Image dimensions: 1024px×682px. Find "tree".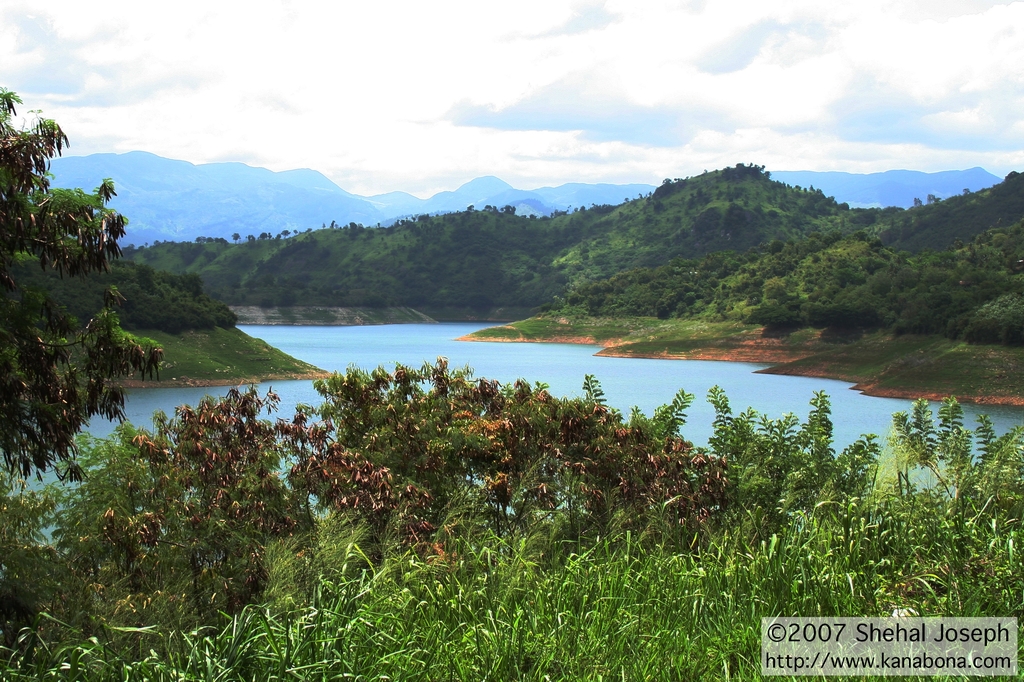
<region>484, 203, 489, 210</region>.
